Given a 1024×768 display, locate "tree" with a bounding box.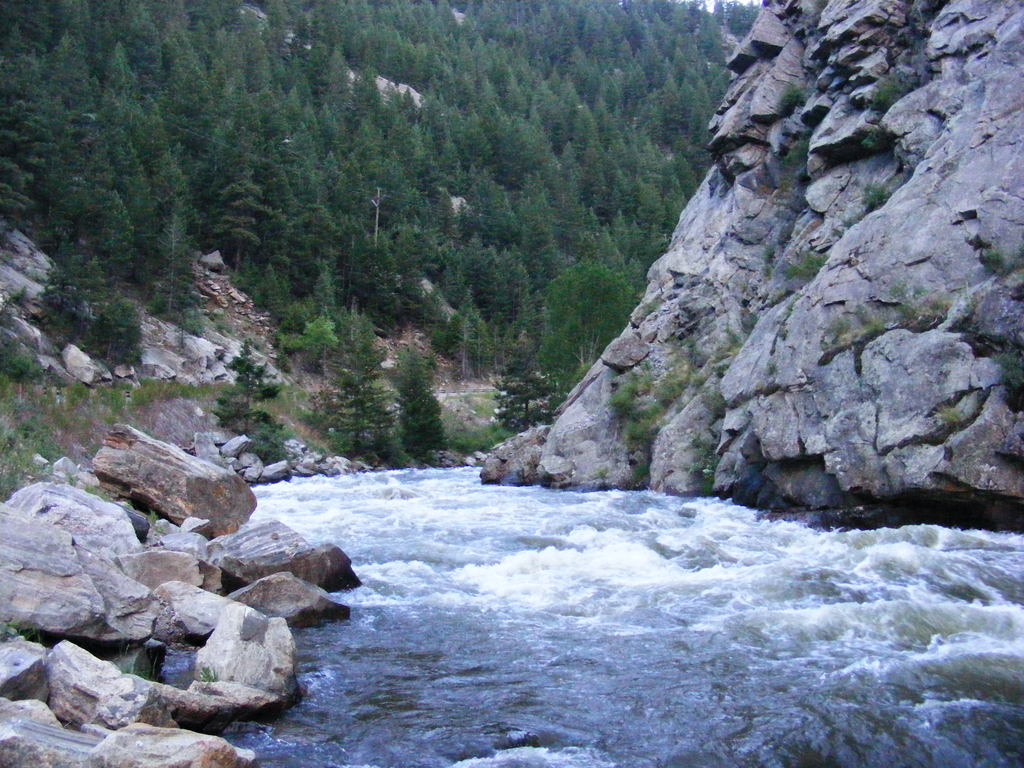
Located: pyautogui.locateOnScreen(204, 0, 305, 147).
